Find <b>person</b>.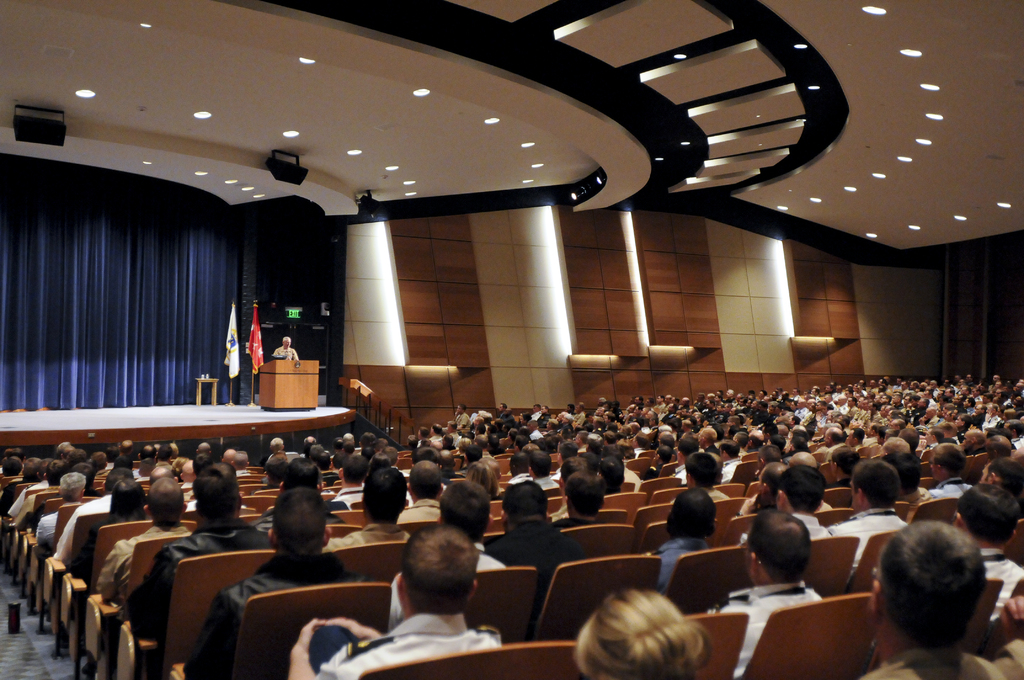
bbox=[571, 590, 708, 679].
